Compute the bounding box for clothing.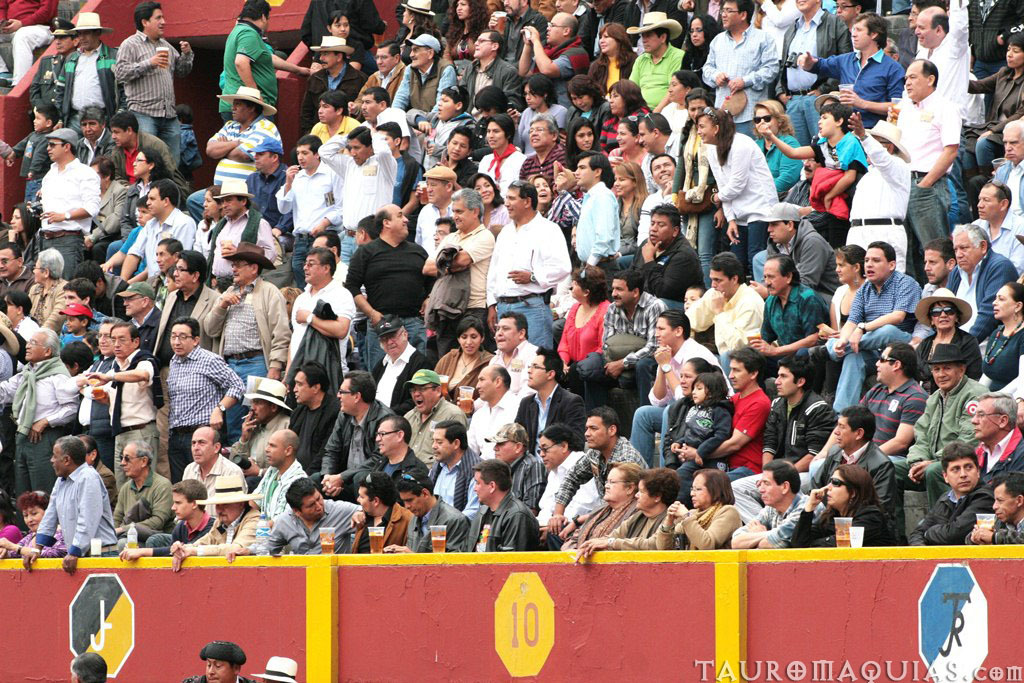
<region>520, 144, 566, 184</region>.
